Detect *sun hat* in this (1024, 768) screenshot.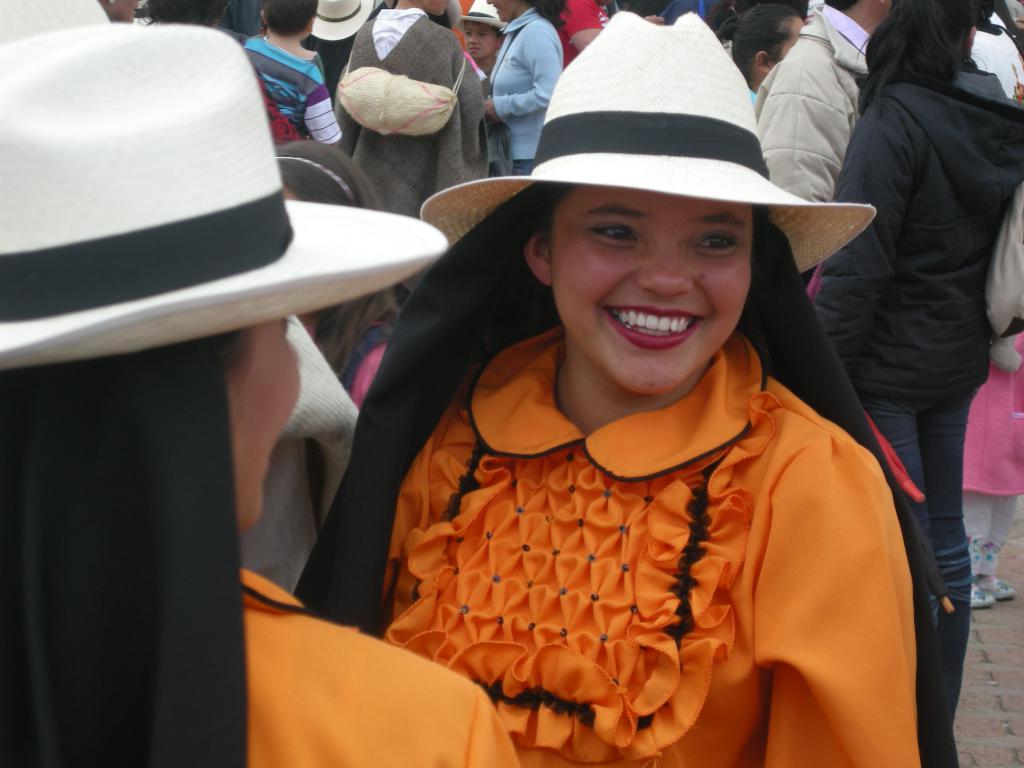
Detection: [415,6,879,288].
